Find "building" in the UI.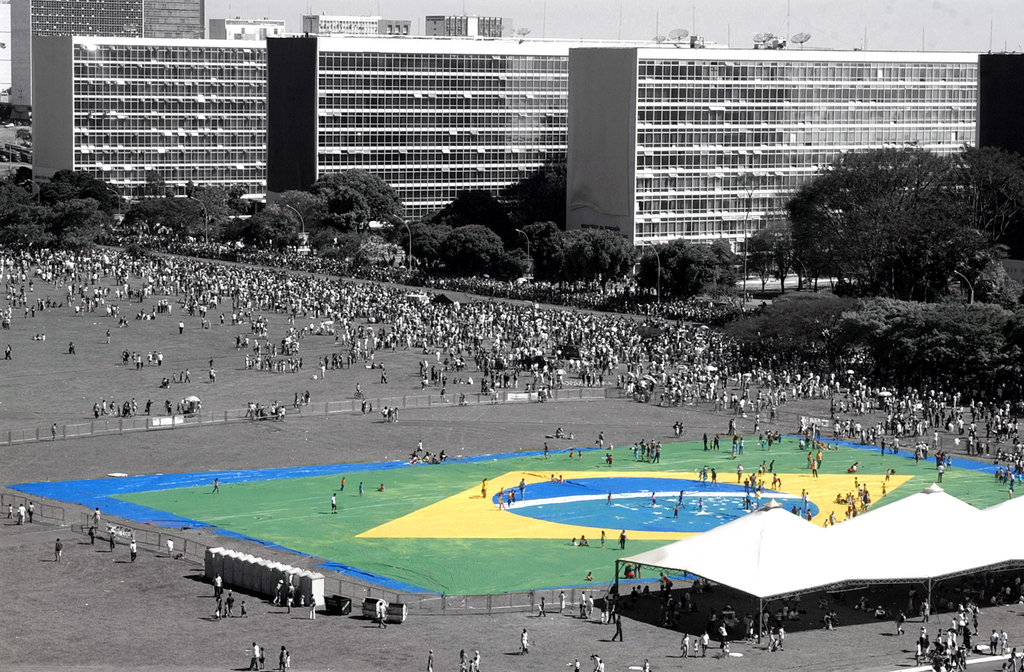
UI element at [9, 0, 203, 123].
